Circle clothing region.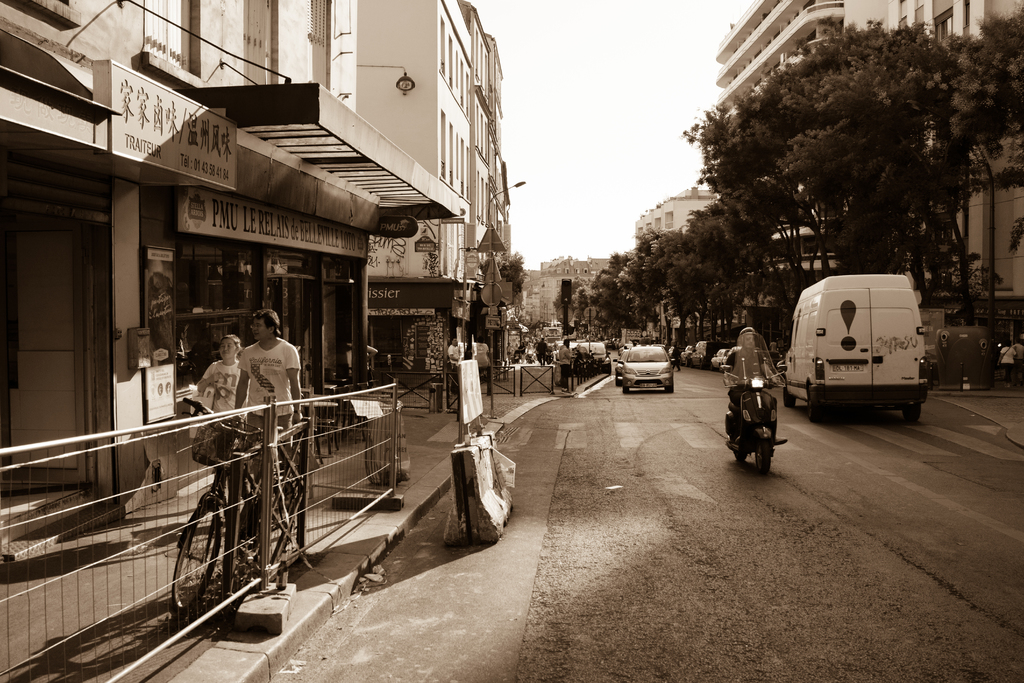
Region: 1000:342:1012:375.
